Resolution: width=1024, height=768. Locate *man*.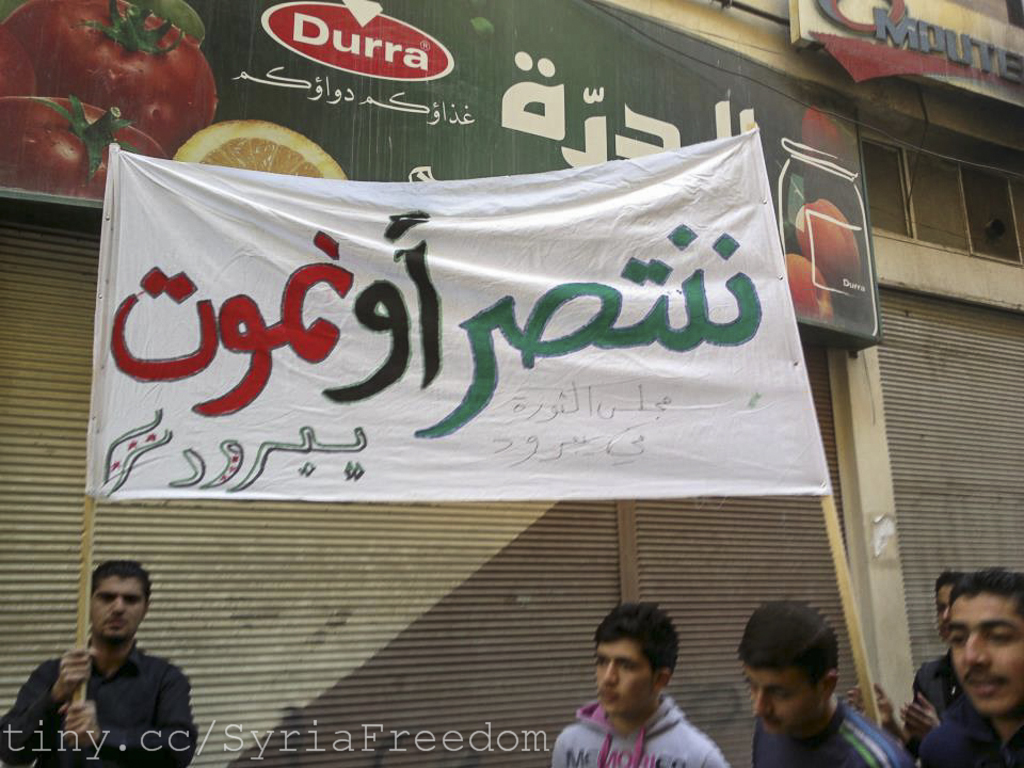
[x1=29, y1=567, x2=201, y2=755].
